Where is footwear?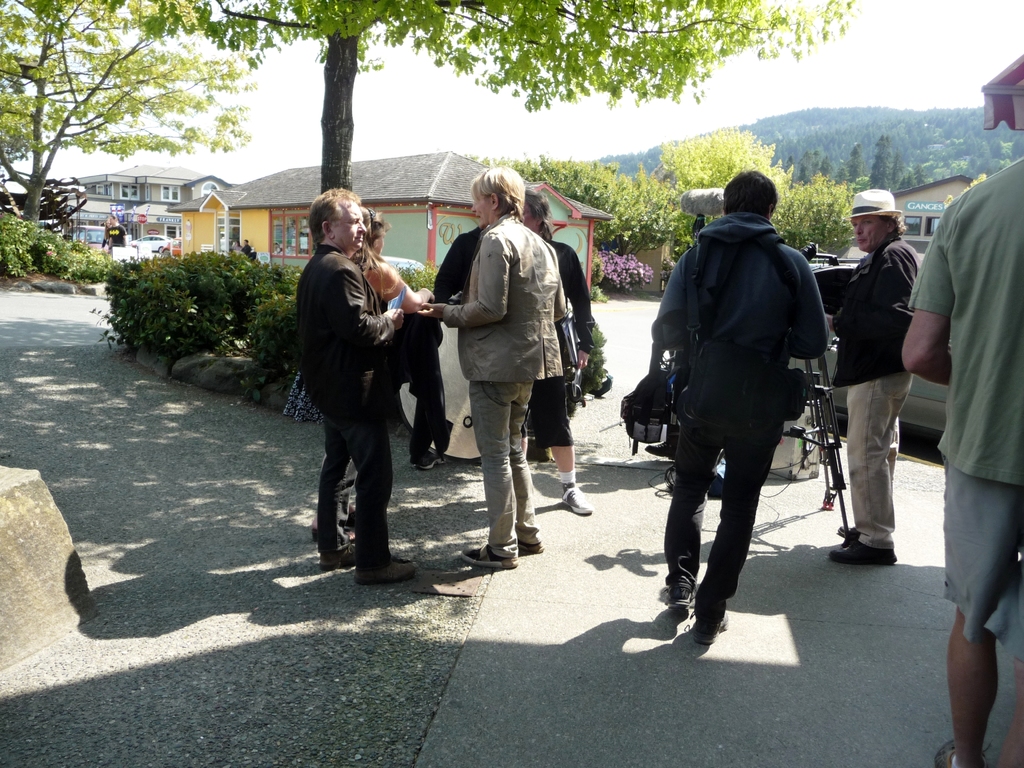
(559,481,594,517).
